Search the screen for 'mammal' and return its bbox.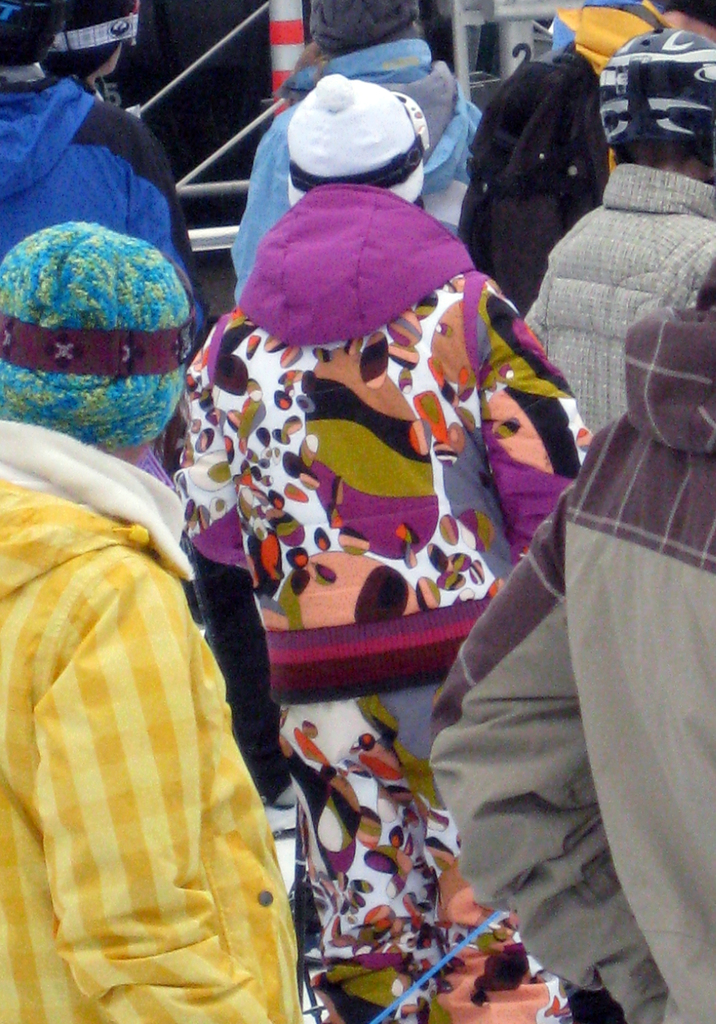
Found: l=179, t=70, r=594, b=1023.
